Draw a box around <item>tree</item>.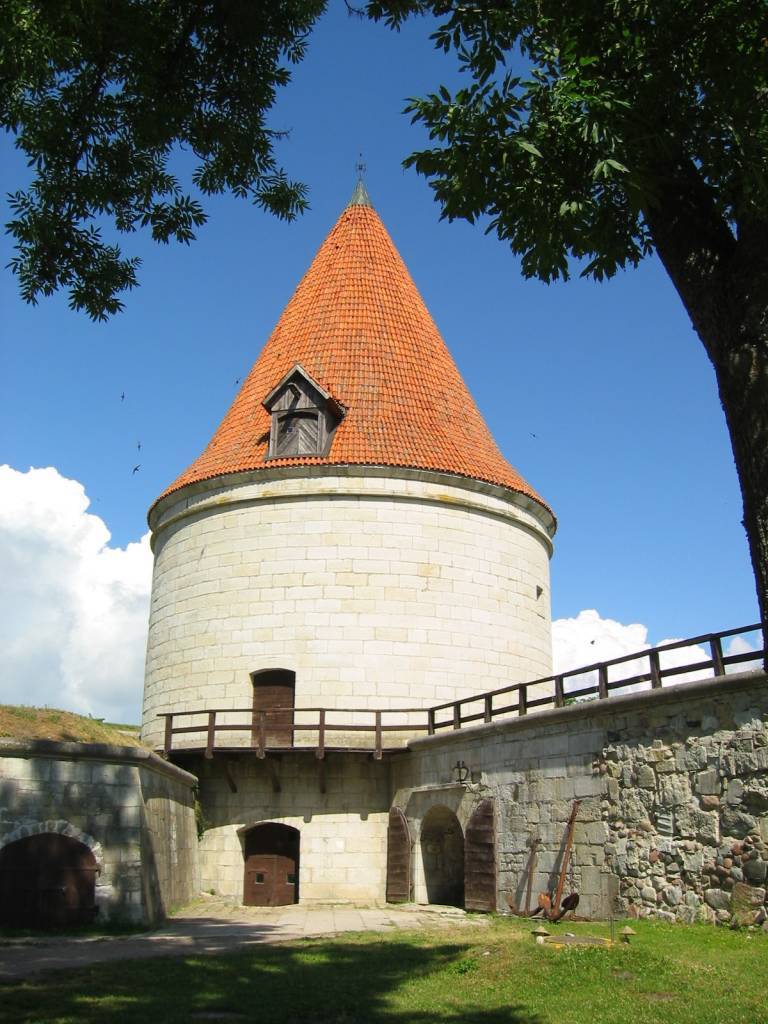
Rect(344, 0, 767, 703).
